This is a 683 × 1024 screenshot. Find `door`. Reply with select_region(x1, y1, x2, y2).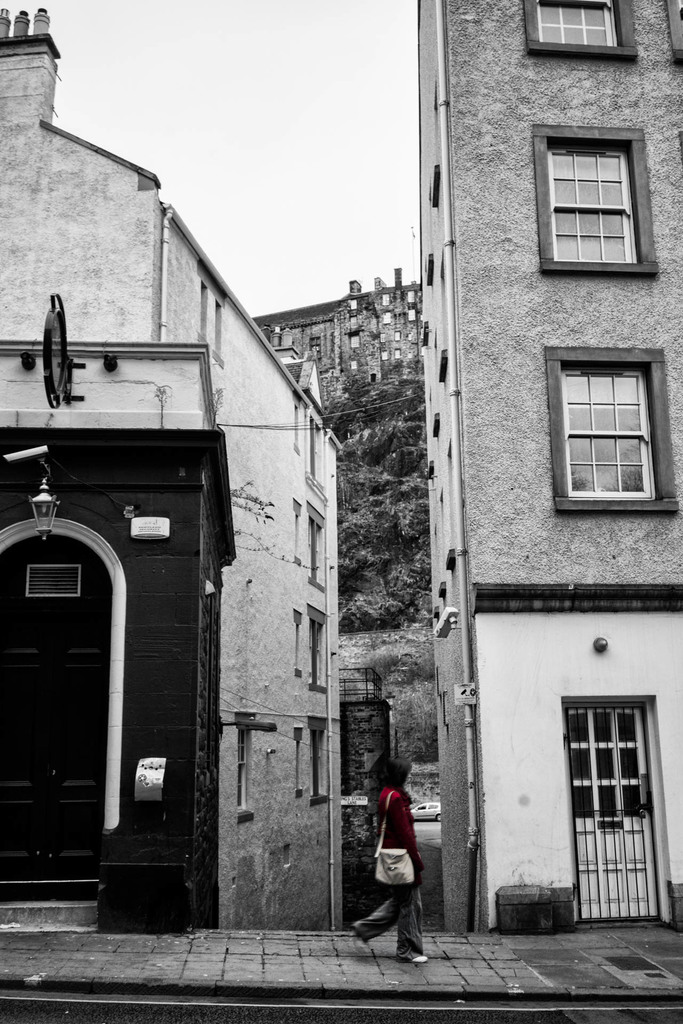
select_region(567, 704, 661, 914).
